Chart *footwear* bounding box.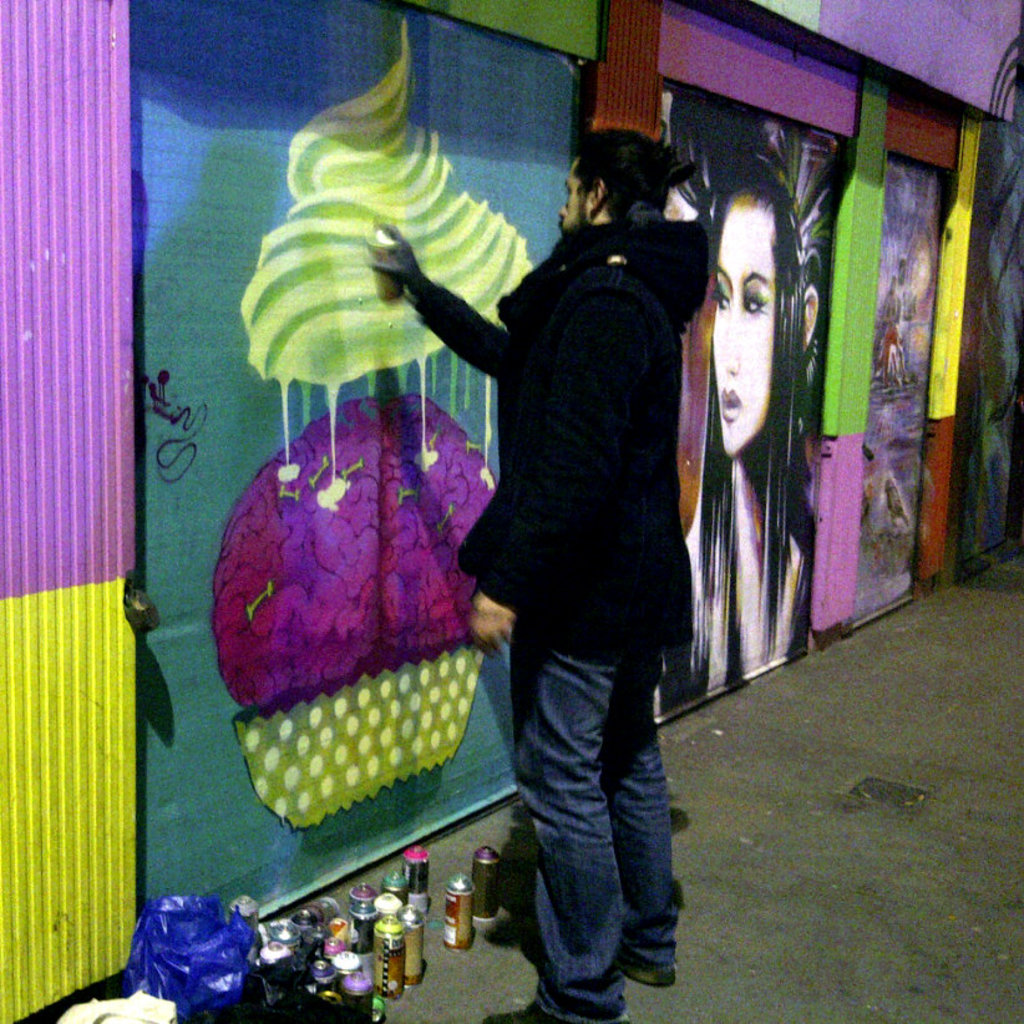
Charted: [622,962,678,984].
